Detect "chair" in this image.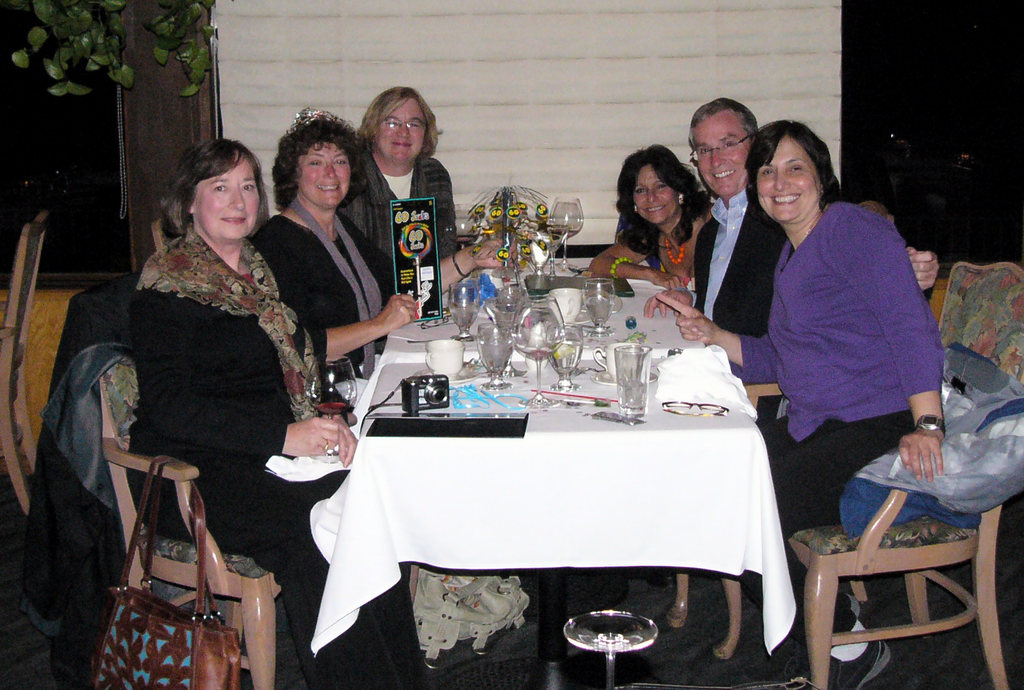
Detection: box(660, 566, 739, 661).
